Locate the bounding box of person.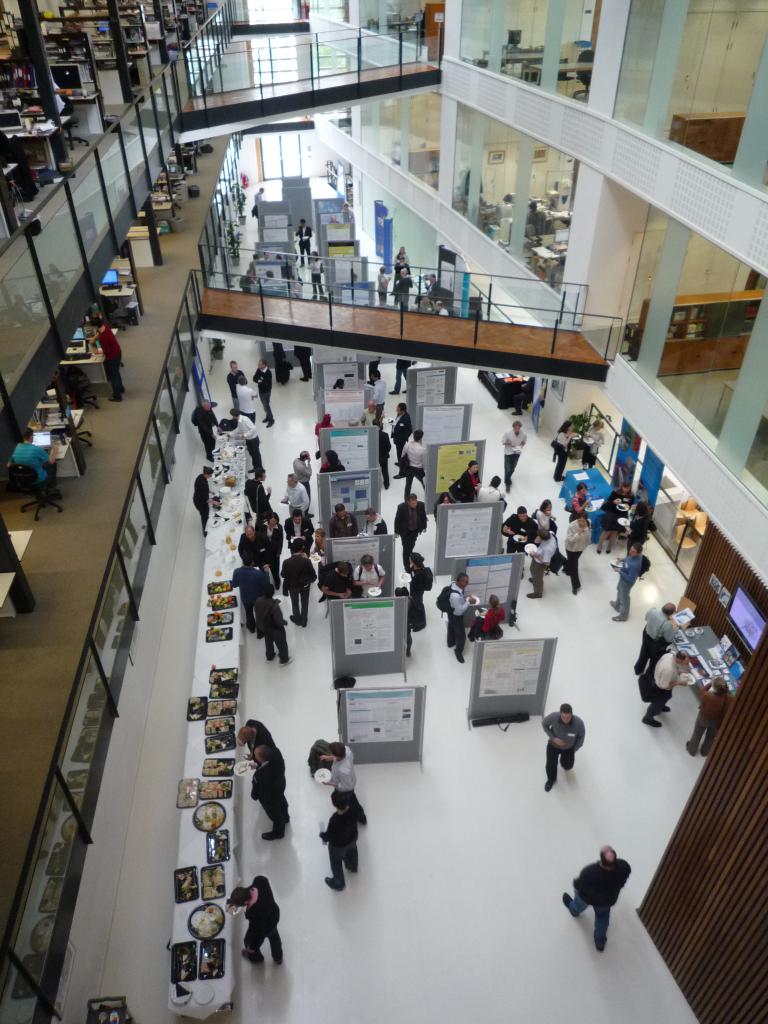
Bounding box: [612,536,647,626].
